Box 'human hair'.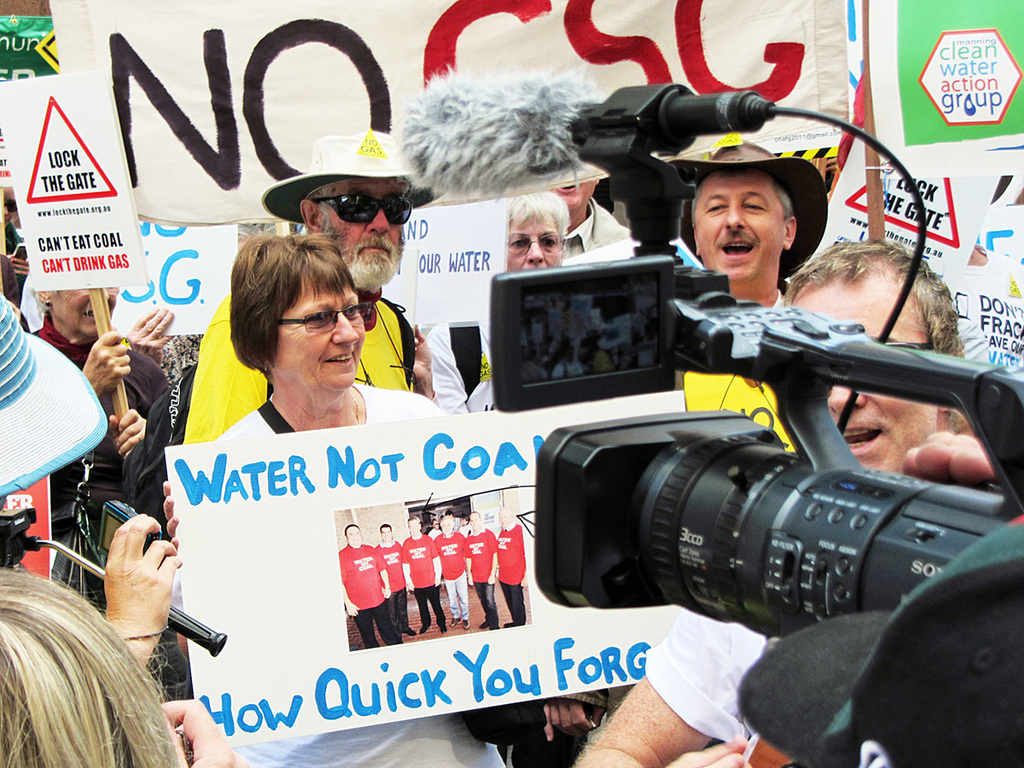
detection(781, 237, 961, 358).
